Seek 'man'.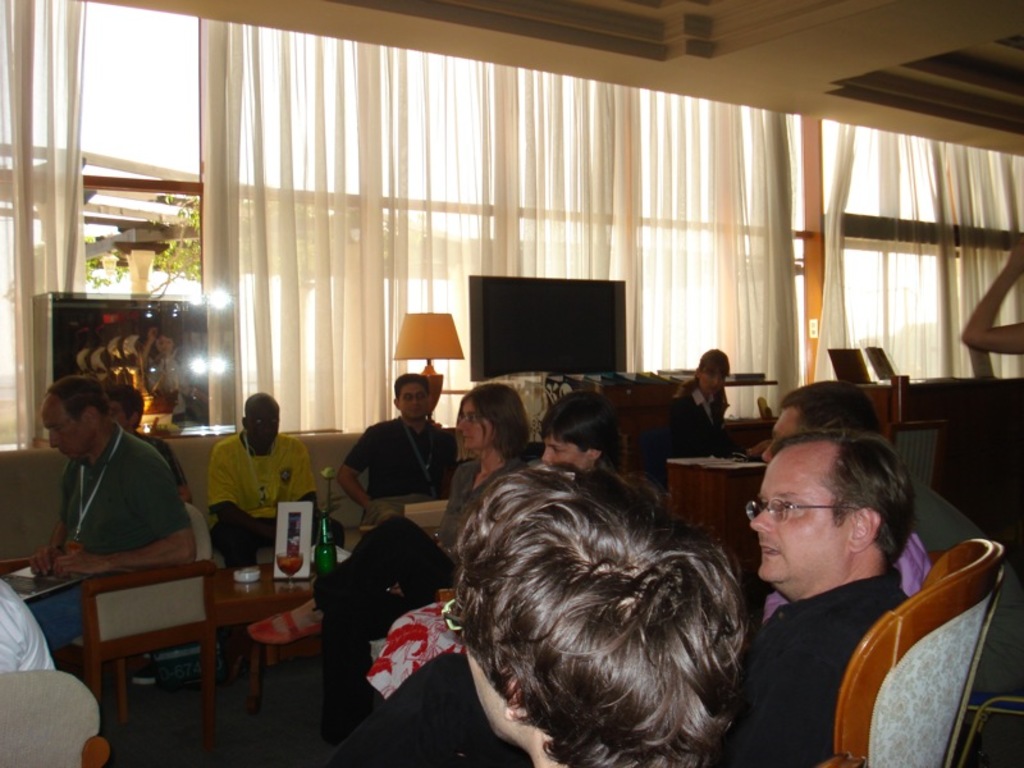
207:393:344:562.
